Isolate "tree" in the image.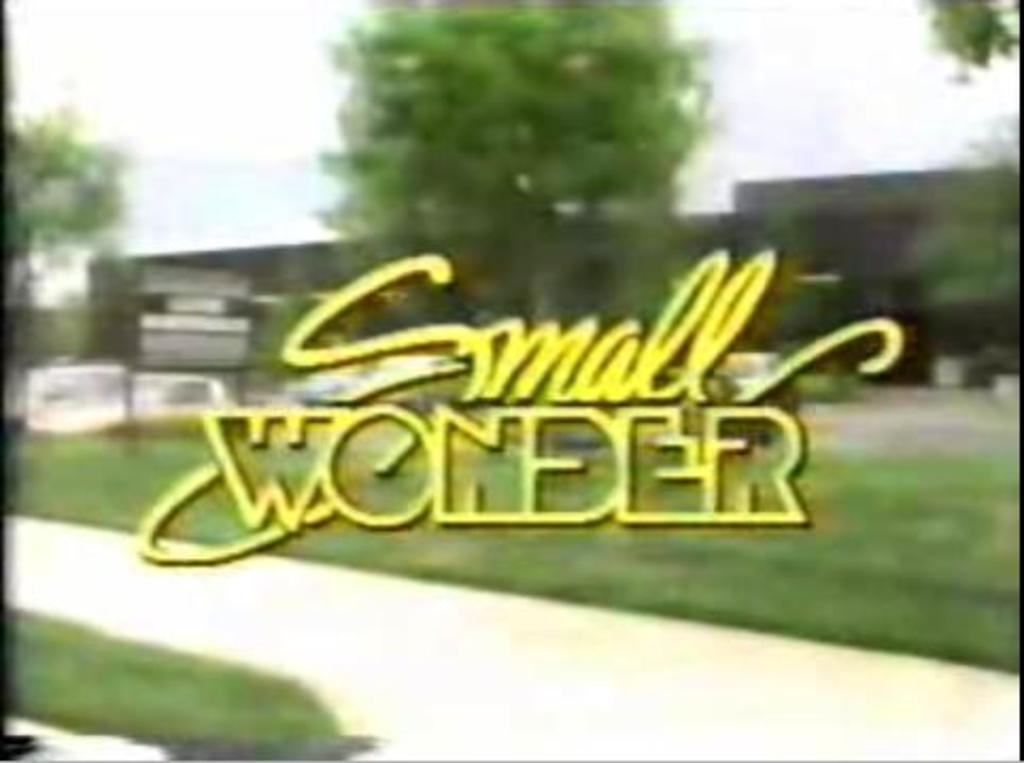
Isolated region: l=308, t=0, r=716, b=319.
